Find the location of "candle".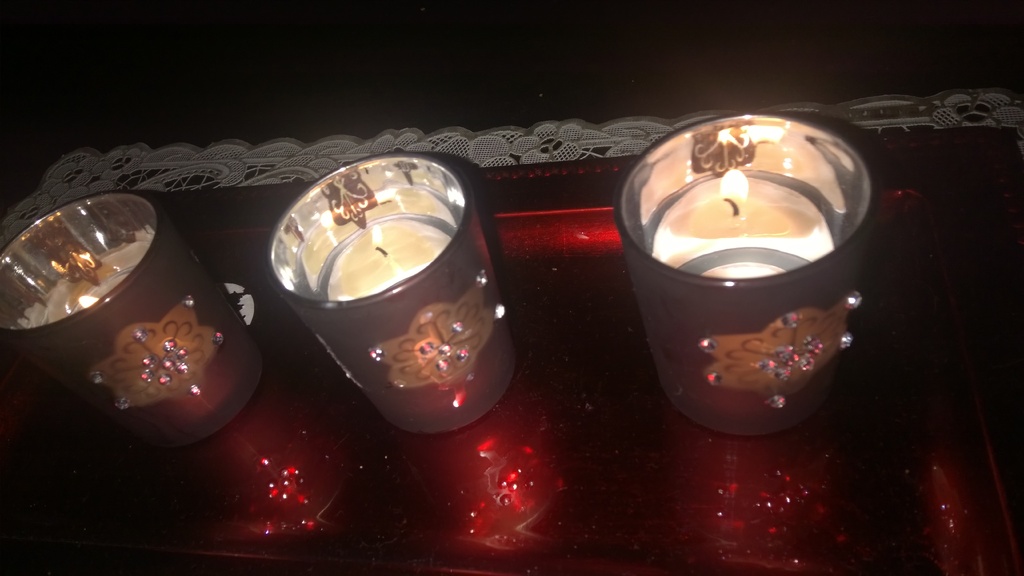
Location: detection(269, 154, 522, 428).
